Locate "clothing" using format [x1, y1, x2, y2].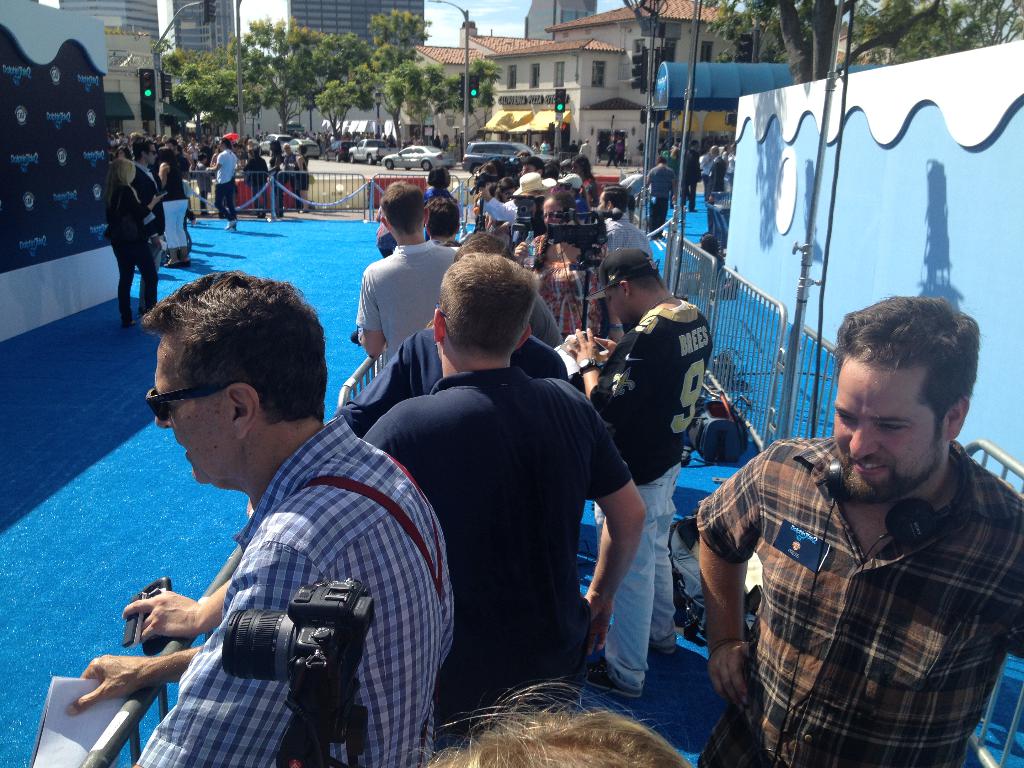
[131, 158, 159, 218].
